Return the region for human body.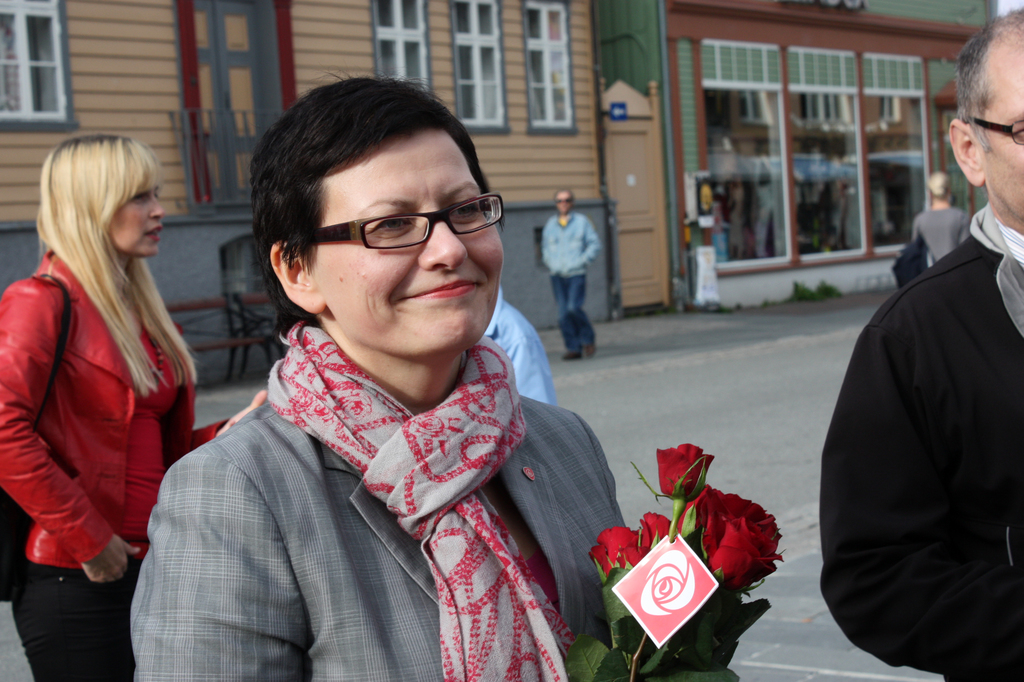
l=532, t=208, r=605, b=359.
